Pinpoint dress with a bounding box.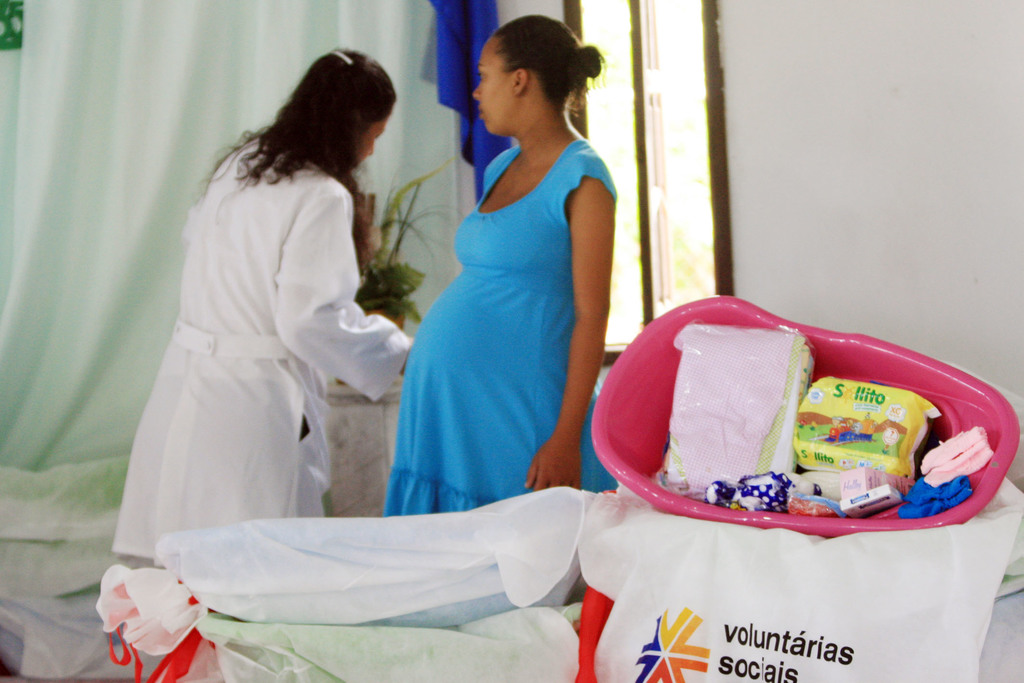
select_region(379, 140, 621, 518).
